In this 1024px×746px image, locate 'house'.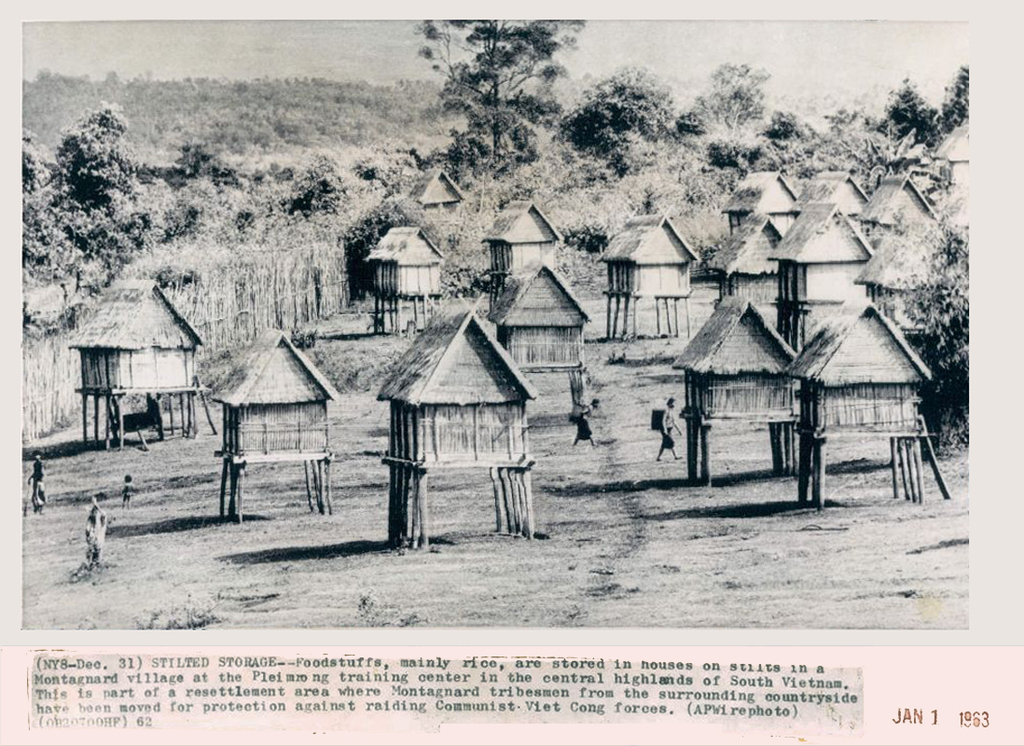
Bounding box: region(851, 170, 934, 255).
